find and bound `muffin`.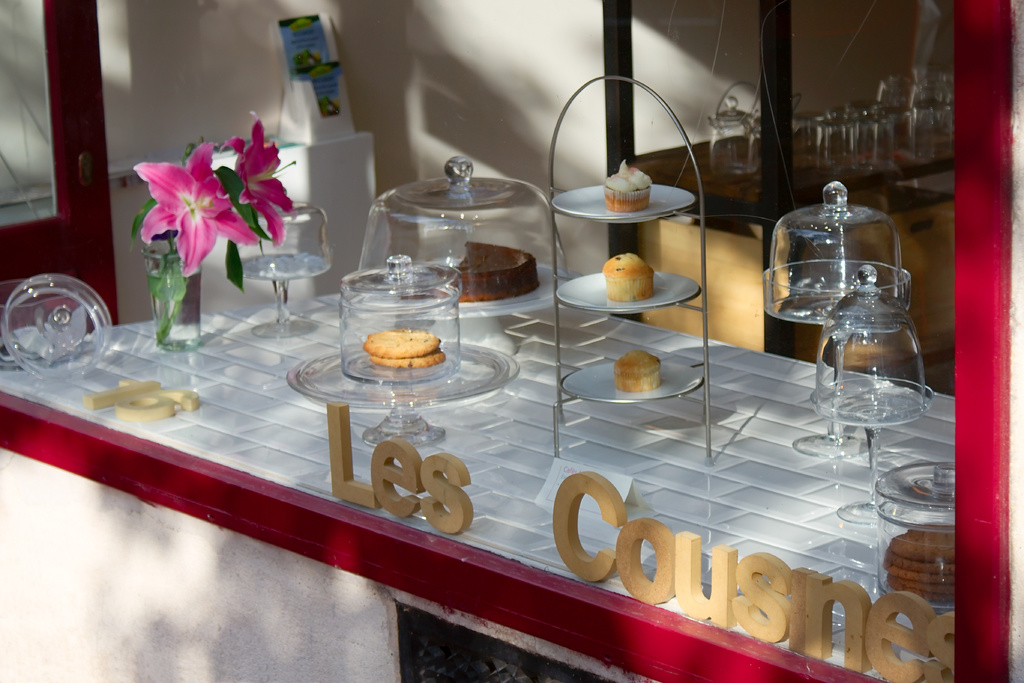
Bound: [604,160,655,215].
